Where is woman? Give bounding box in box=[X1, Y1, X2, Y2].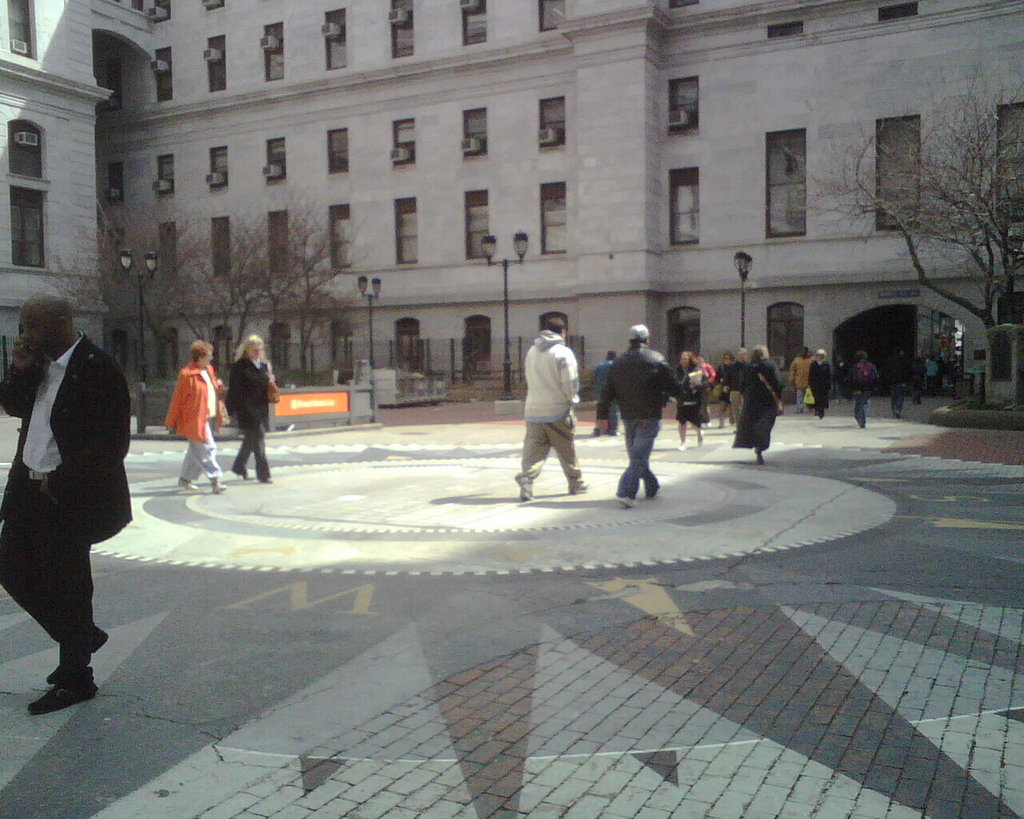
box=[715, 346, 734, 425].
